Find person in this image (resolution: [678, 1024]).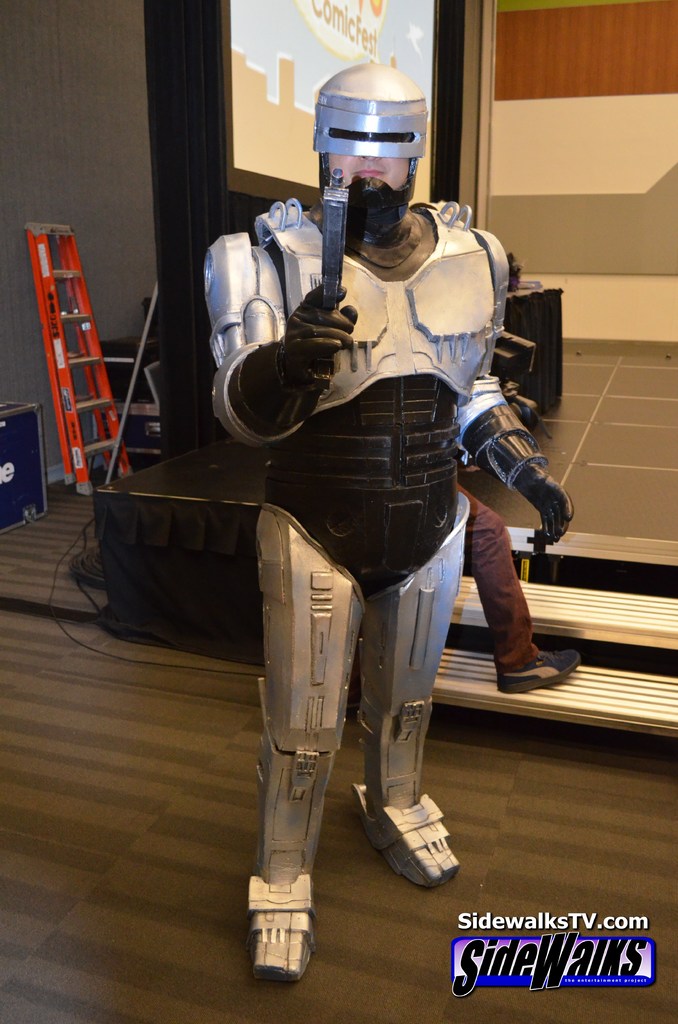
207/59/569/984.
